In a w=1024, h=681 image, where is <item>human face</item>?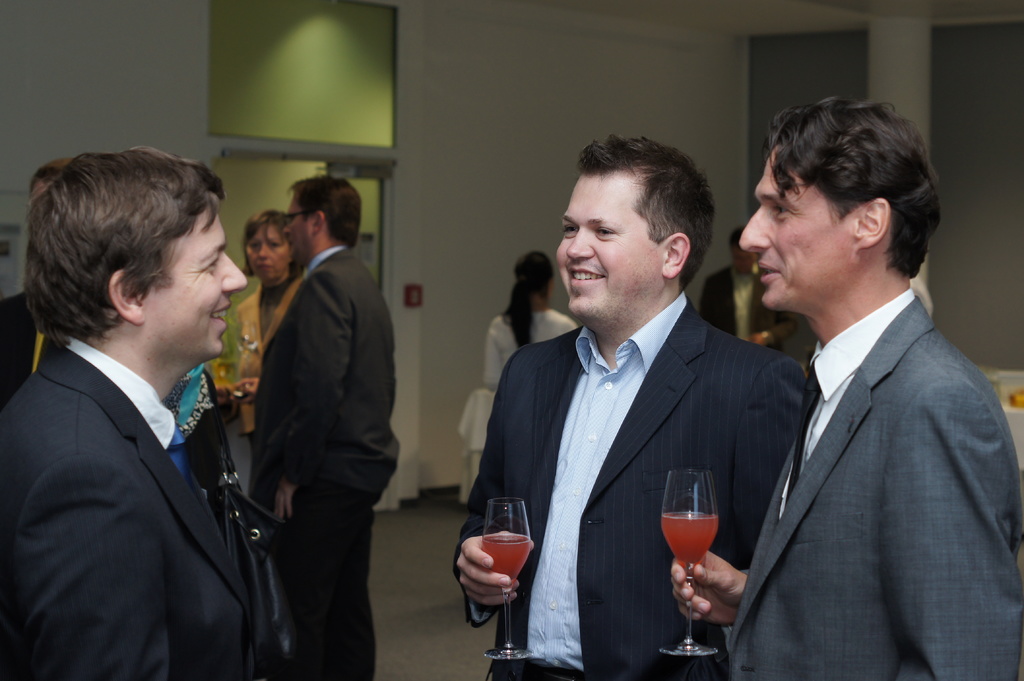
279 195 313 267.
